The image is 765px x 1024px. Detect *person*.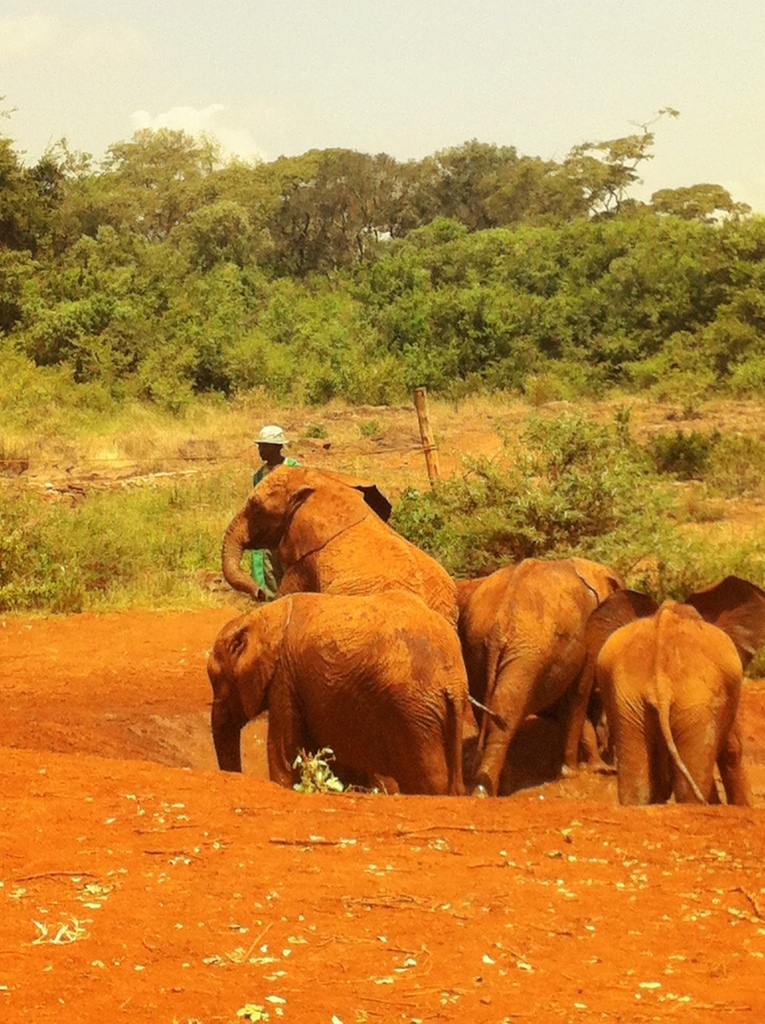
Detection: left=246, top=425, right=300, bottom=599.
